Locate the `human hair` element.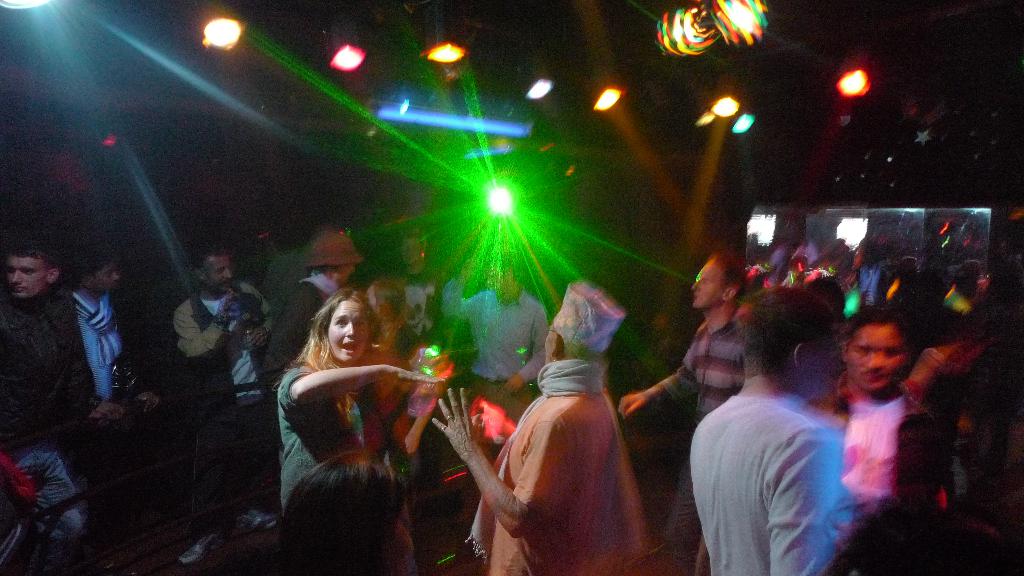
Element bbox: x1=286 y1=446 x2=411 y2=575.
